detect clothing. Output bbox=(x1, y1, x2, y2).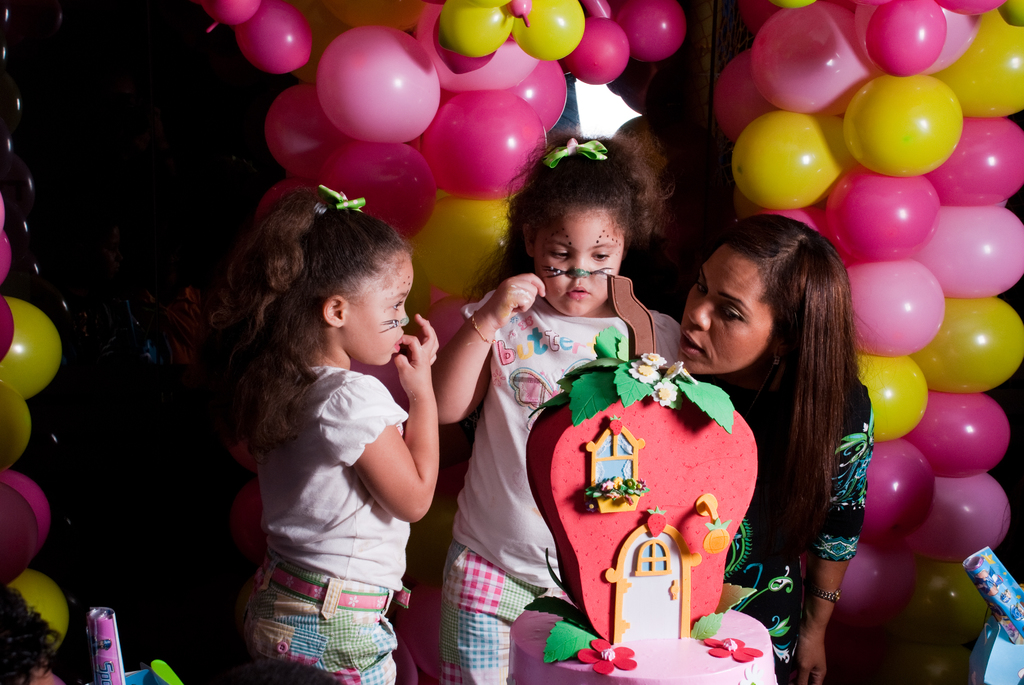
bbox=(719, 374, 873, 684).
